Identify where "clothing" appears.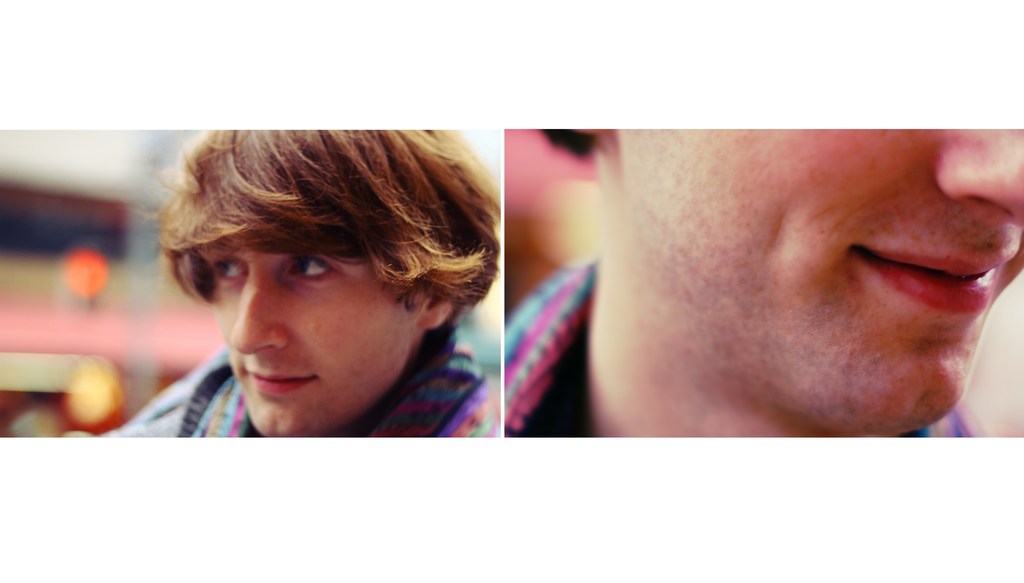
Appears at select_region(99, 400, 187, 438).
